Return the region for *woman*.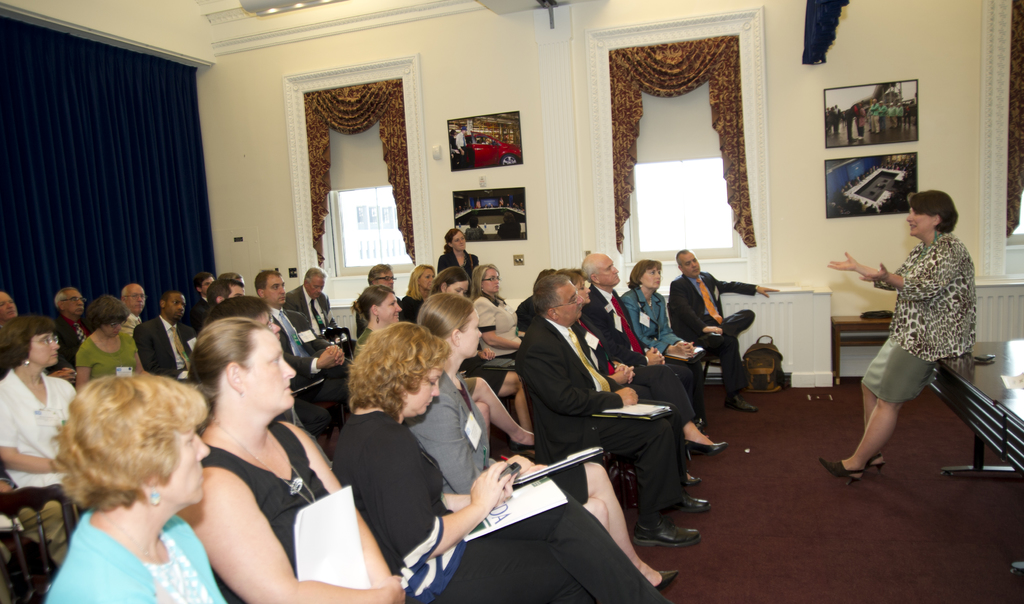
0, 310, 92, 522.
